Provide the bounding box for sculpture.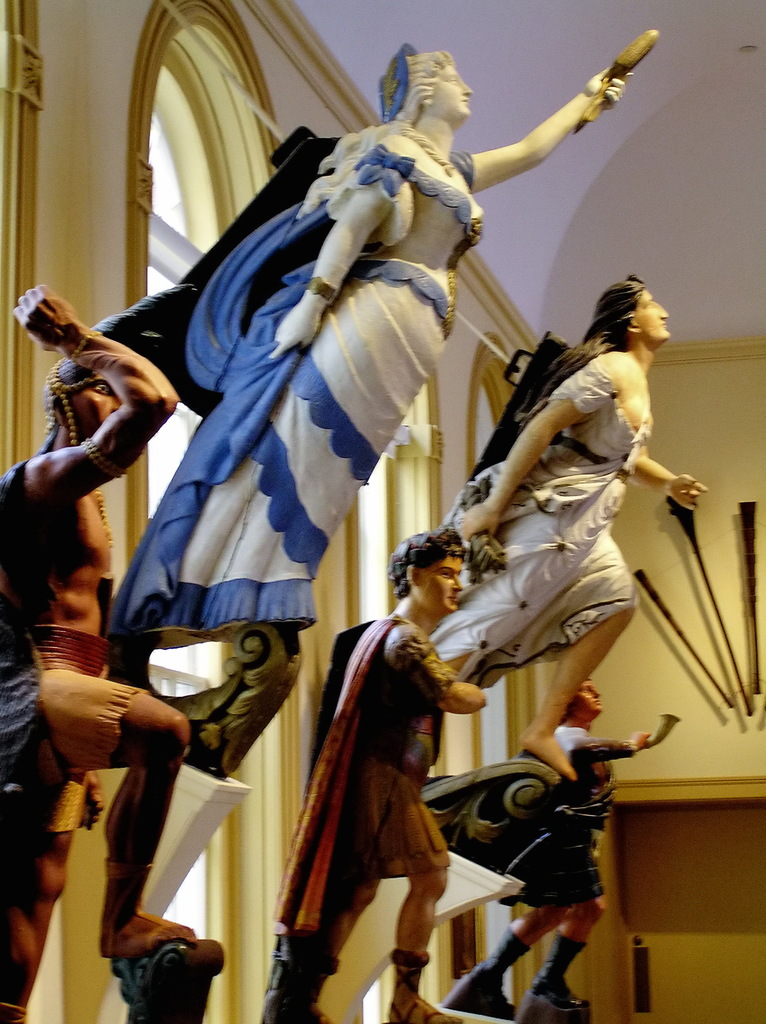
BBox(259, 527, 485, 1023).
